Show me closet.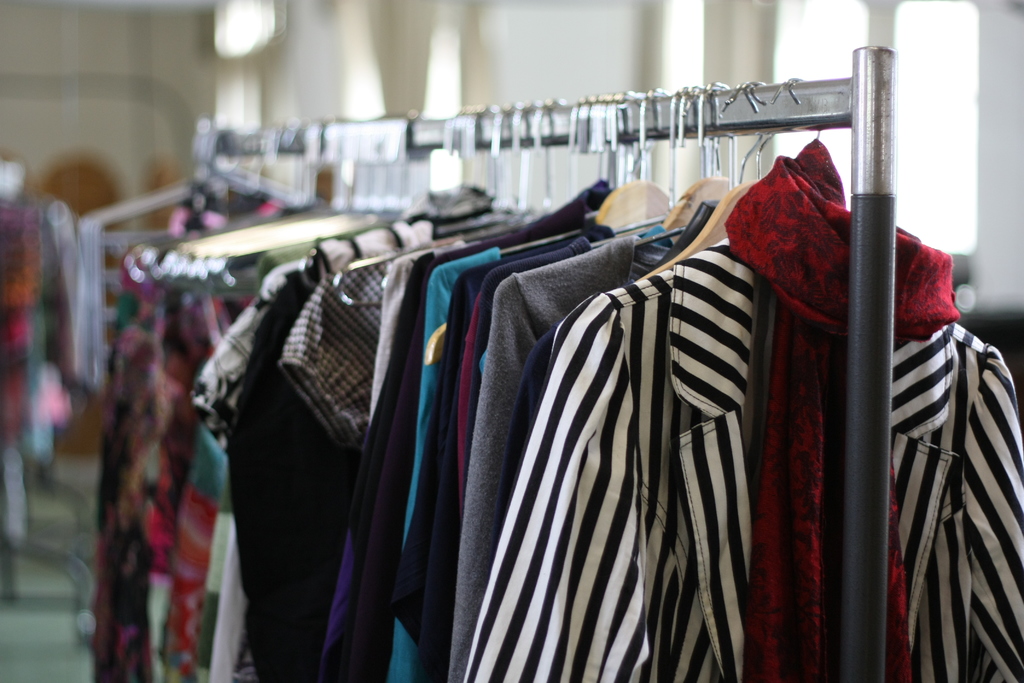
closet is here: left=76, top=43, right=1023, bottom=682.
